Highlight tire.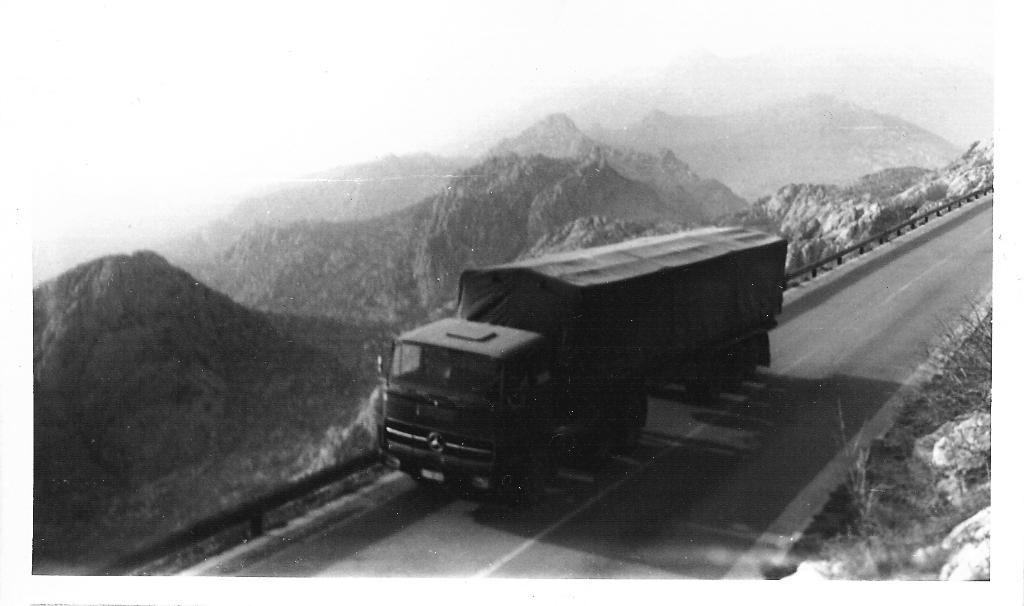
Highlighted region: x1=614 y1=397 x2=646 y2=452.
